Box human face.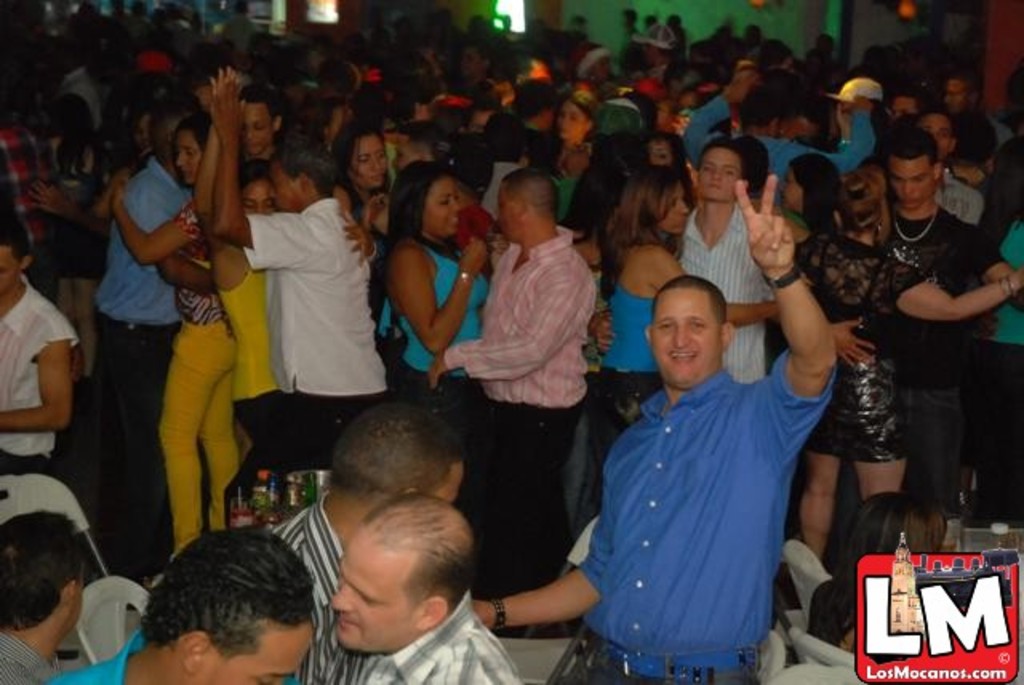
rect(270, 168, 304, 195).
